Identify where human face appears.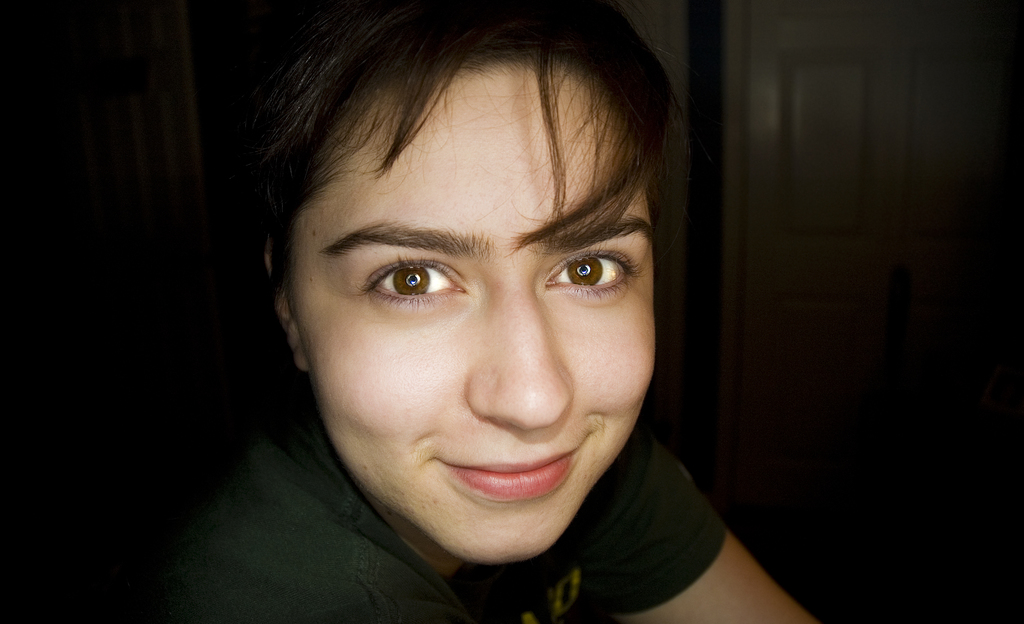
Appears at pyautogui.locateOnScreen(291, 65, 657, 565).
